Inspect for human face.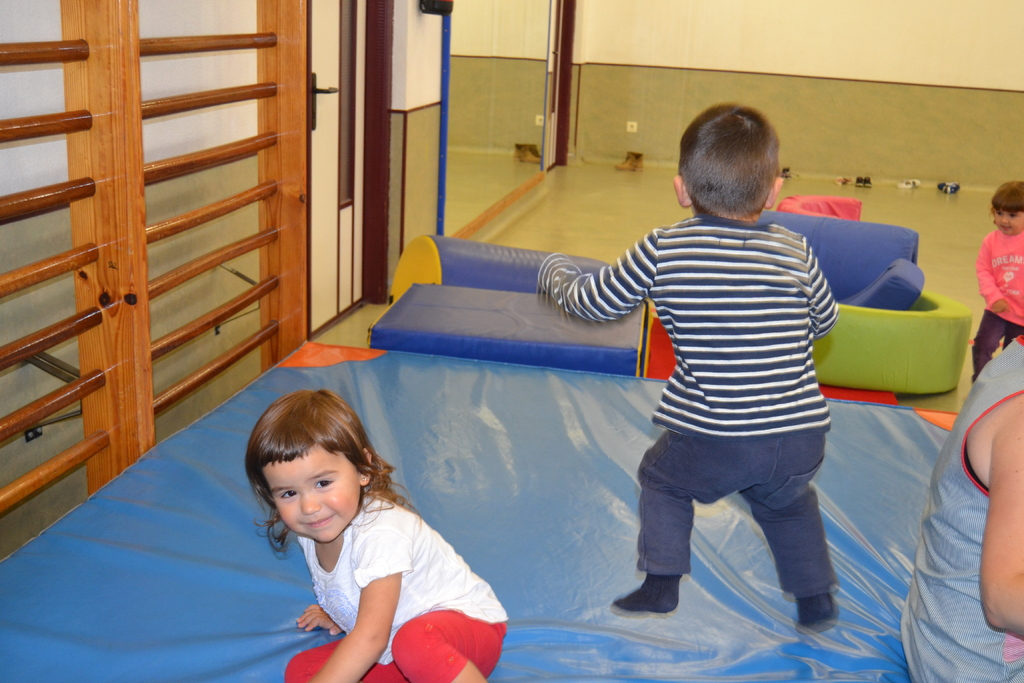
Inspection: region(996, 204, 1023, 238).
